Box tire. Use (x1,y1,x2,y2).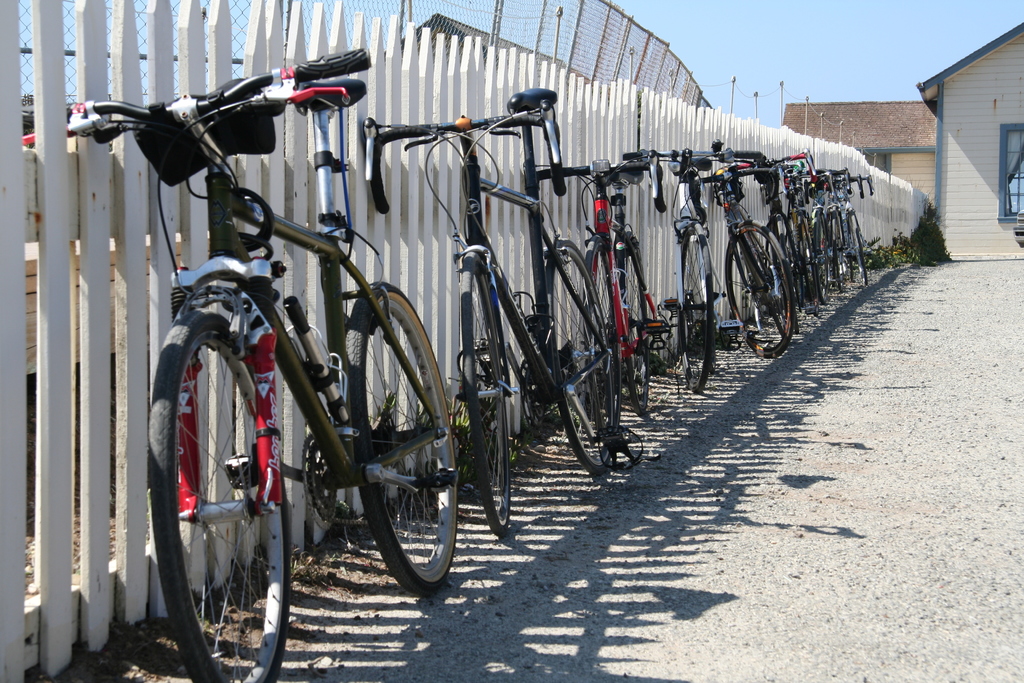
(676,222,714,393).
